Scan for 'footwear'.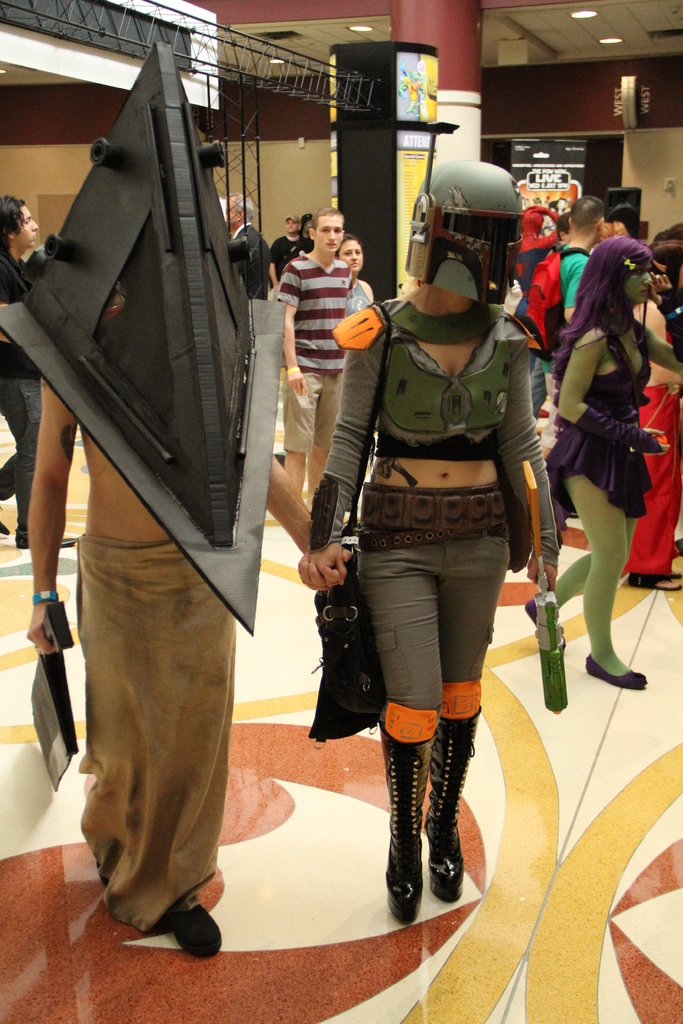
Scan result: box=[174, 900, 229, 956].
